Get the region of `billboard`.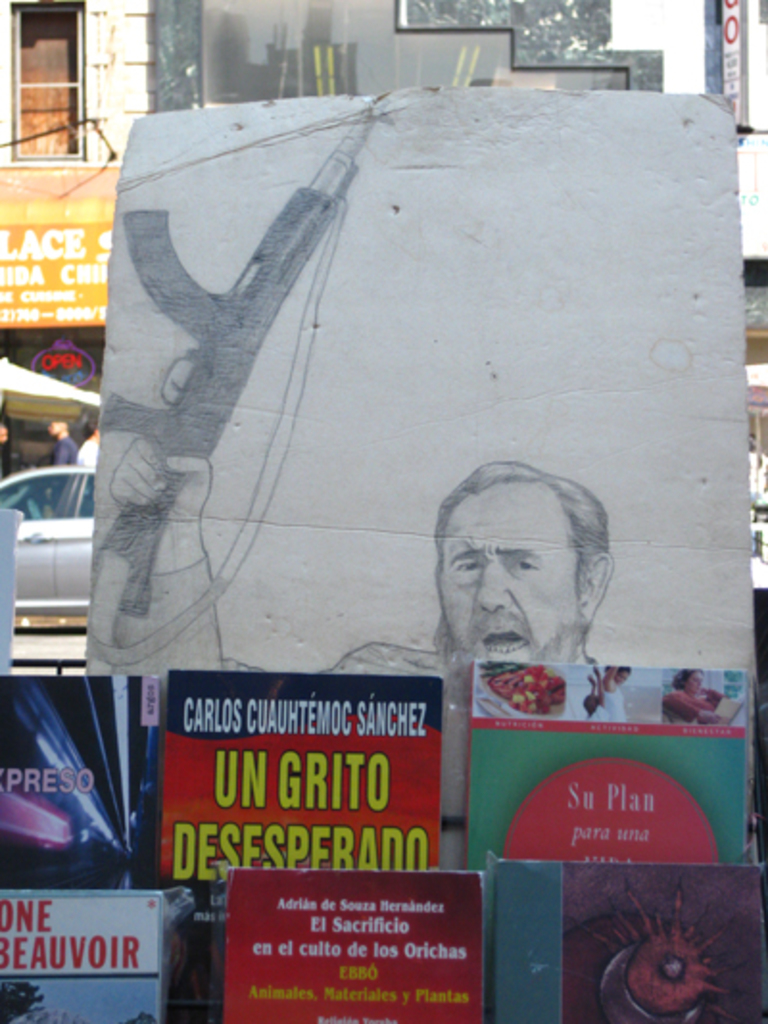
0,890,186,1022.
